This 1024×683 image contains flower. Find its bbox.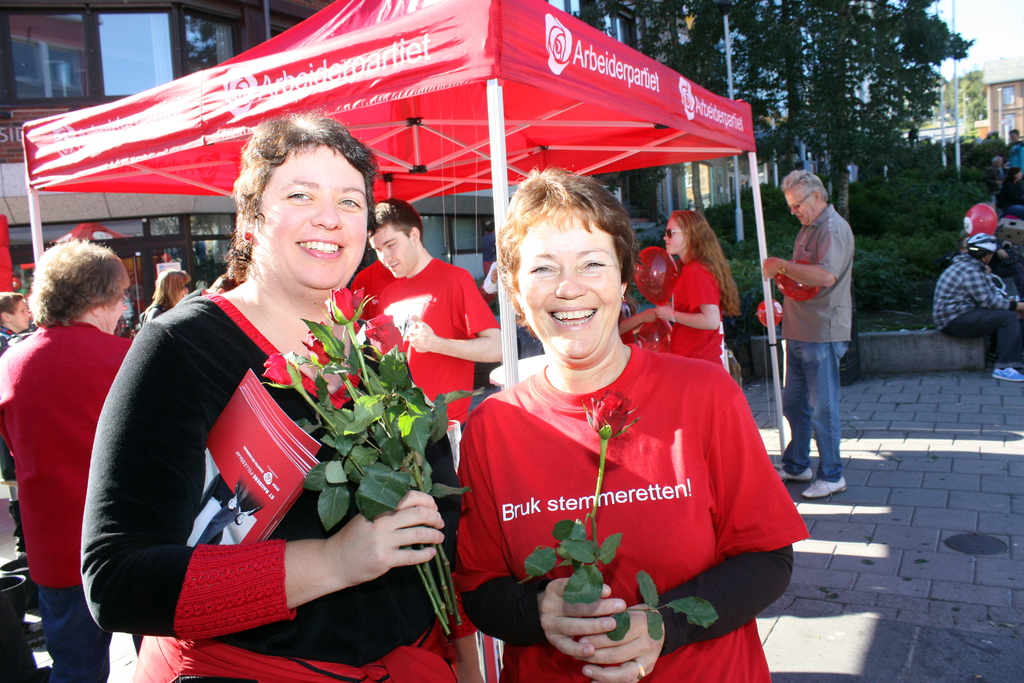
[left=586, top=384, right=639, bottom=438].
